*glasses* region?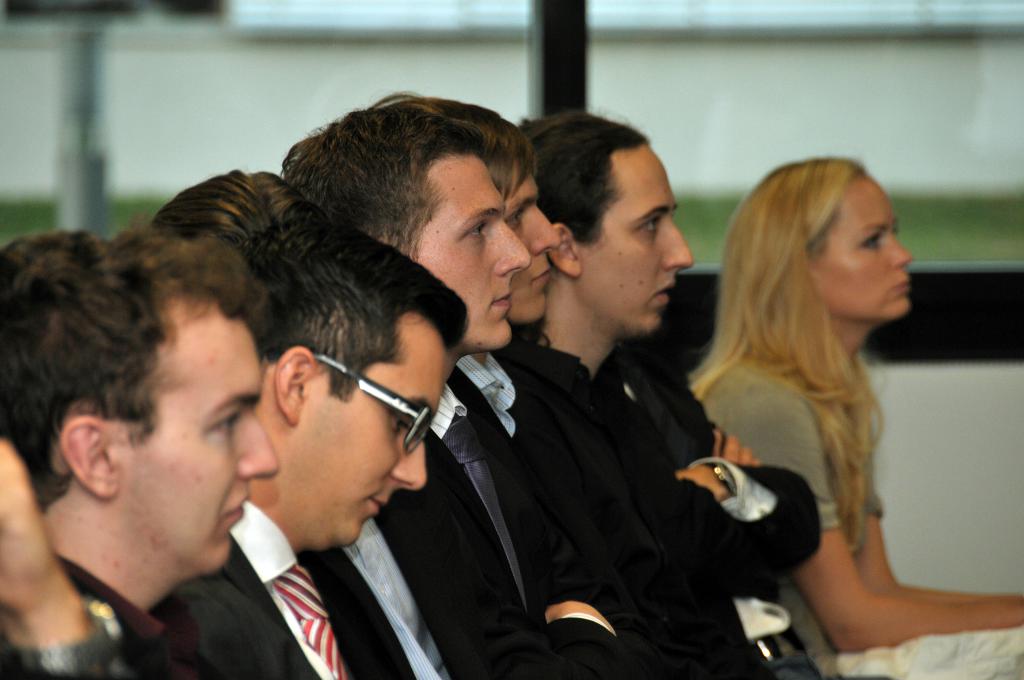
detection(313, 350, 433, 453)
